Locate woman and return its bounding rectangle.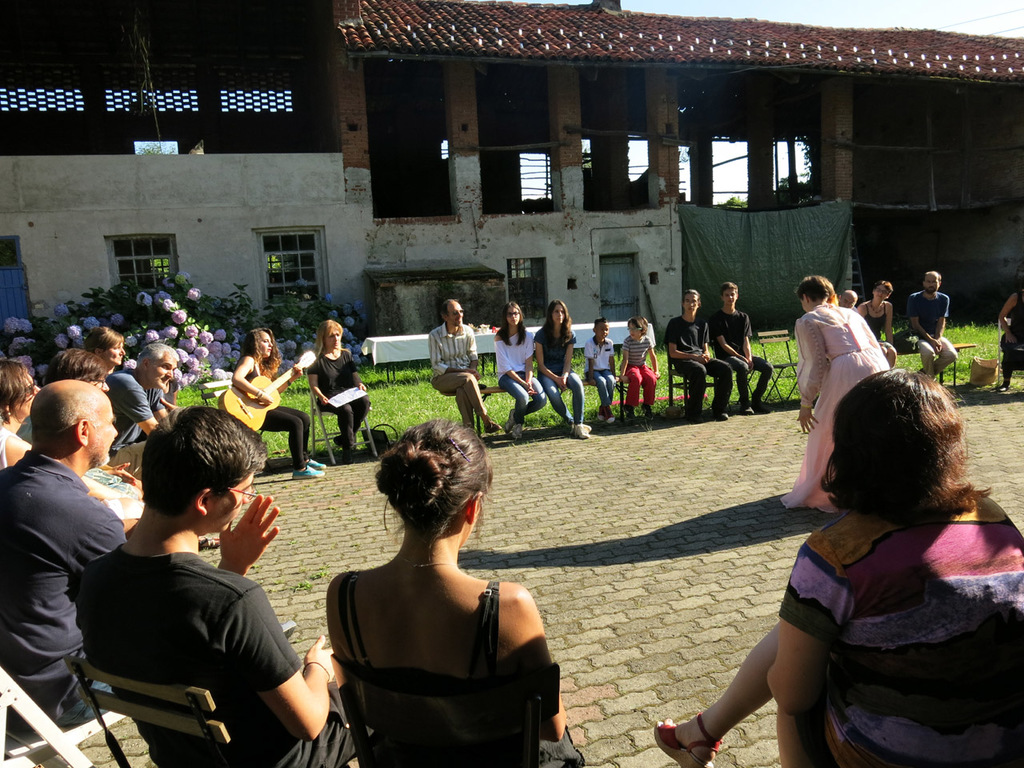
[230,332,334,481].
